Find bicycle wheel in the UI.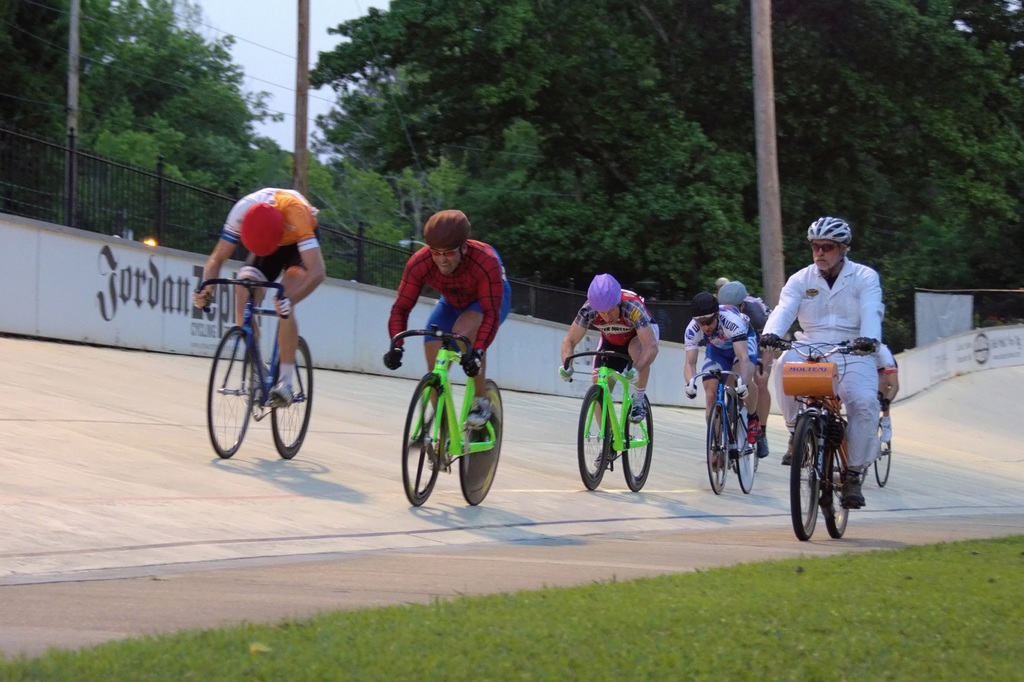
UI element at box(737, 406, 760, 498).
